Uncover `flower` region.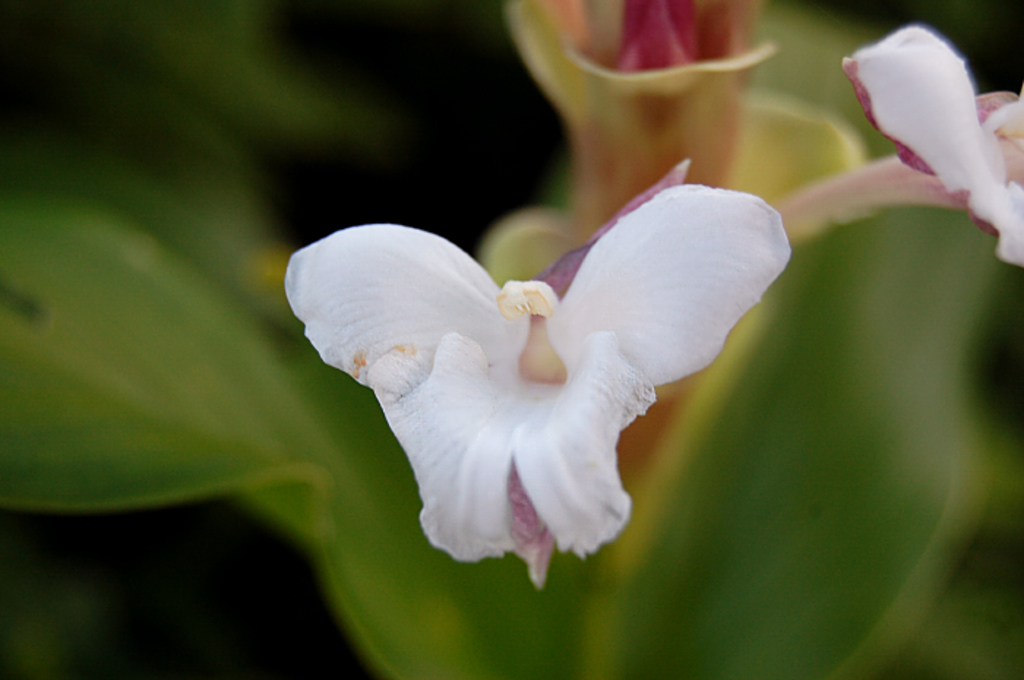
Uncovered: rect(291, 158, 794, 586).
